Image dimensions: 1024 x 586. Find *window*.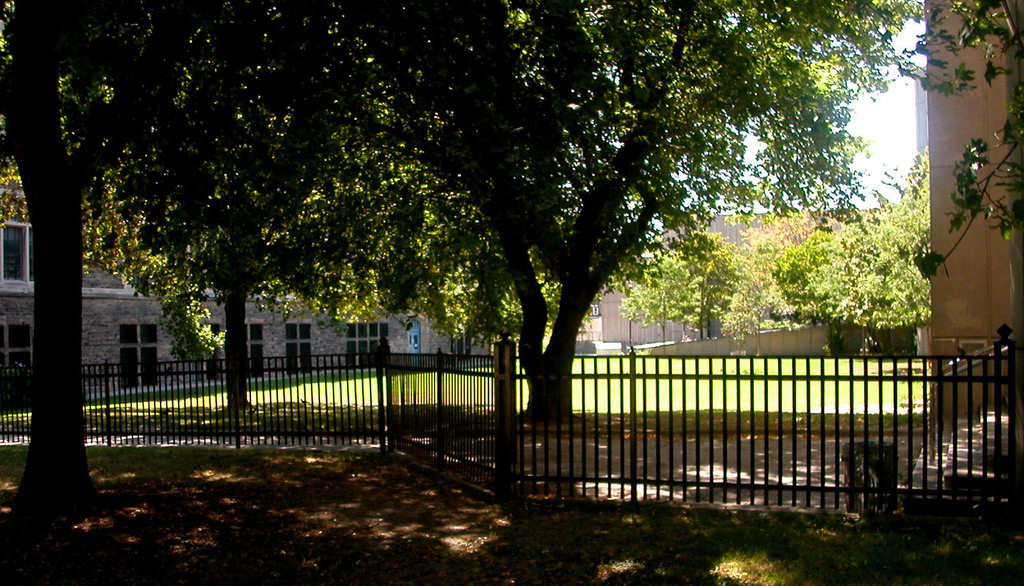
select_region(244, 323, 264, 377).
